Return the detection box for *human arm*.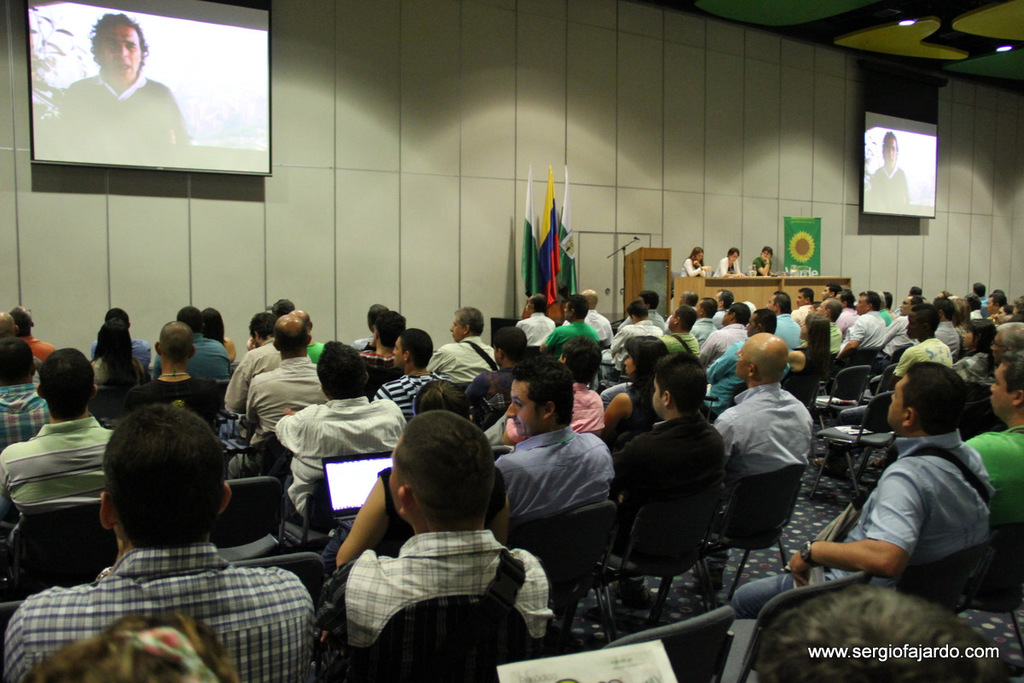
833, 323, 859, 365.
